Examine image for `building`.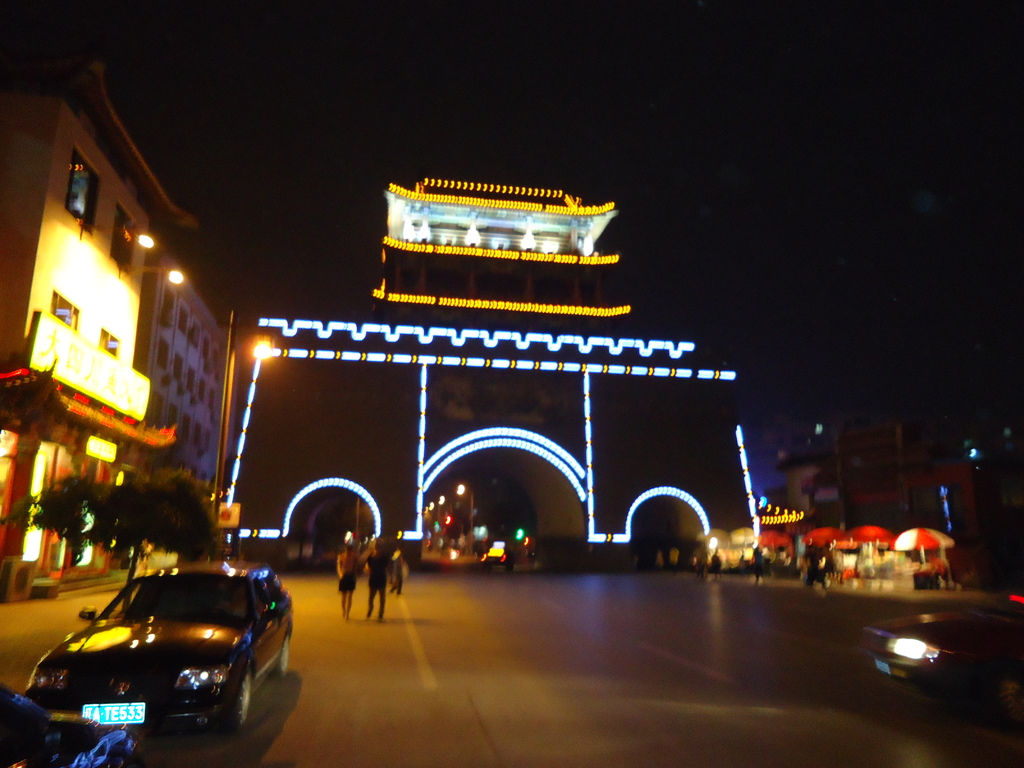
Examination result: select_region(223, 171, 778, 564).
